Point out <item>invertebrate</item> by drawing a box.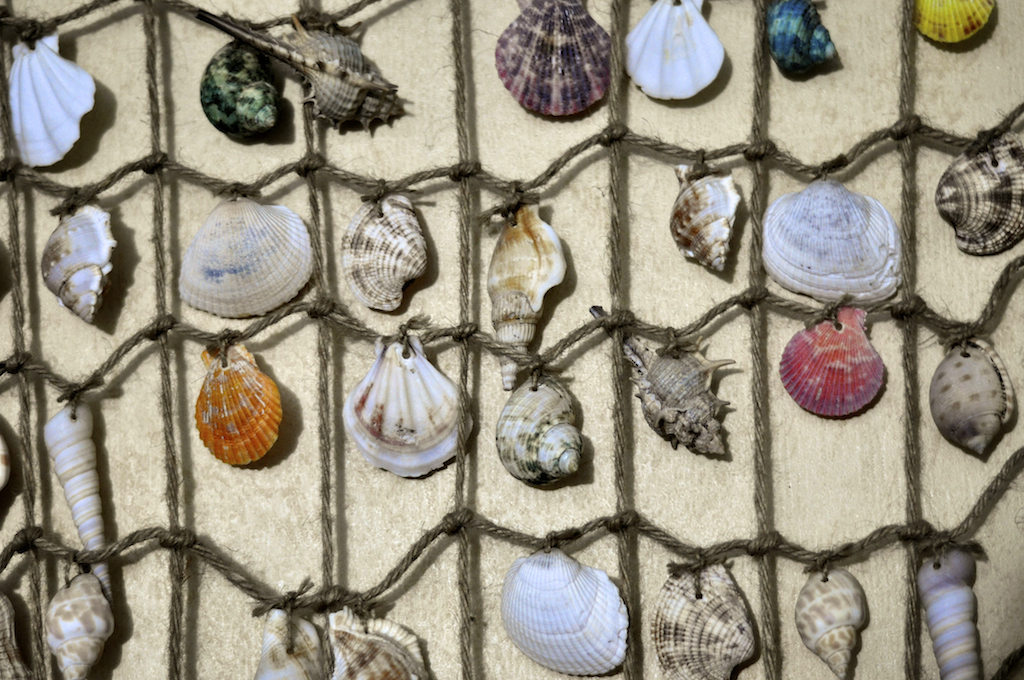
782:301:891:416.
